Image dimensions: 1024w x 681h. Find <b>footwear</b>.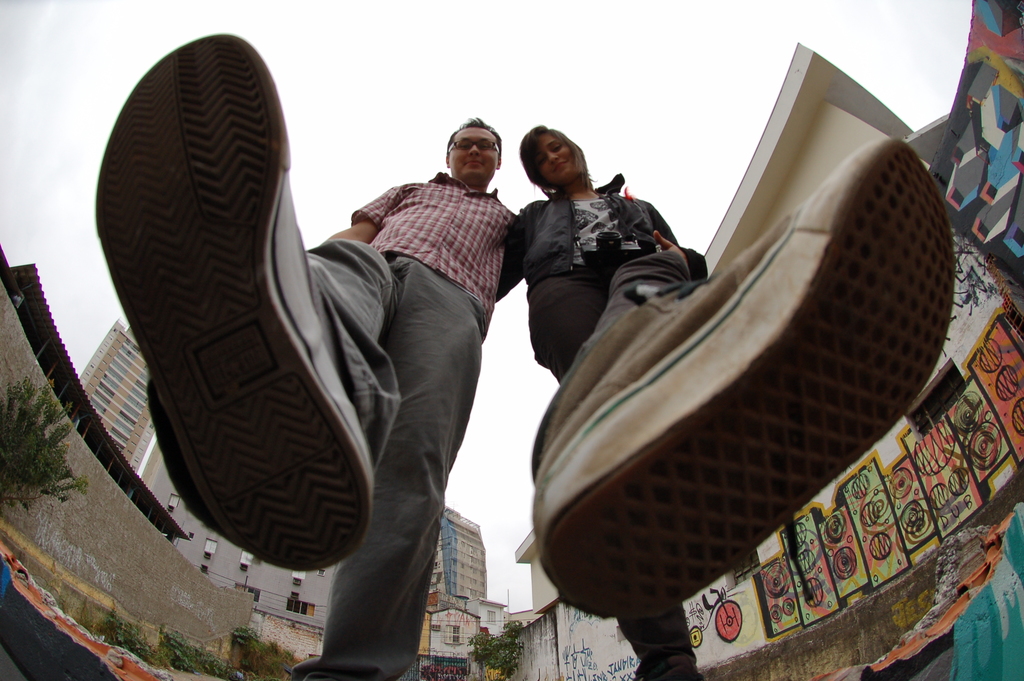
crop(517, 130, 953, 625).
